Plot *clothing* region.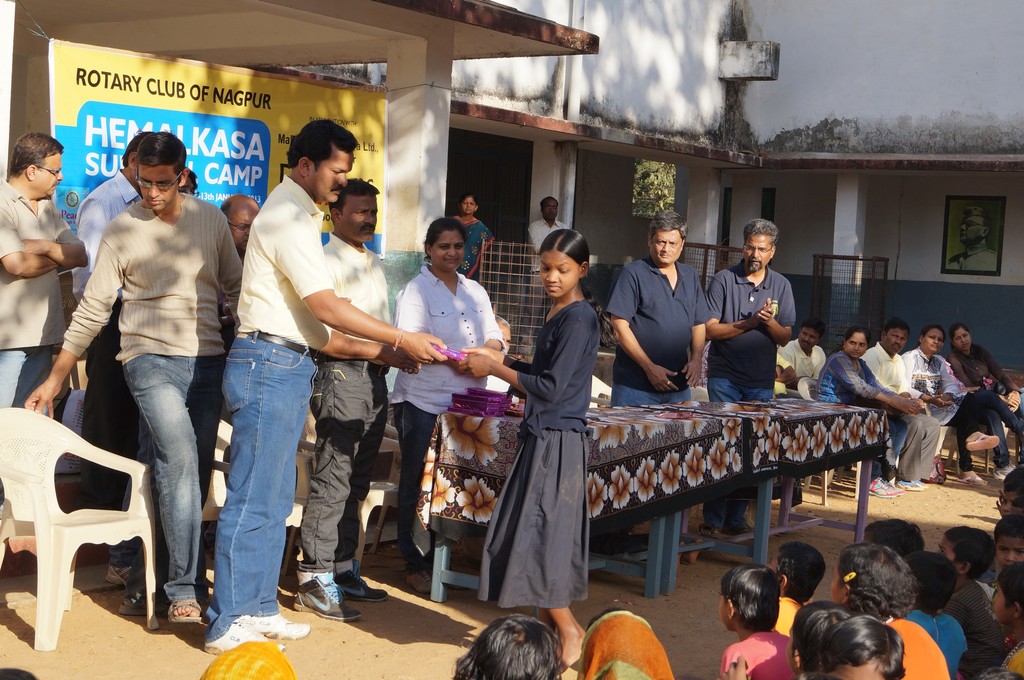
Plotted at bbox=(723, 631, 803, 679).
